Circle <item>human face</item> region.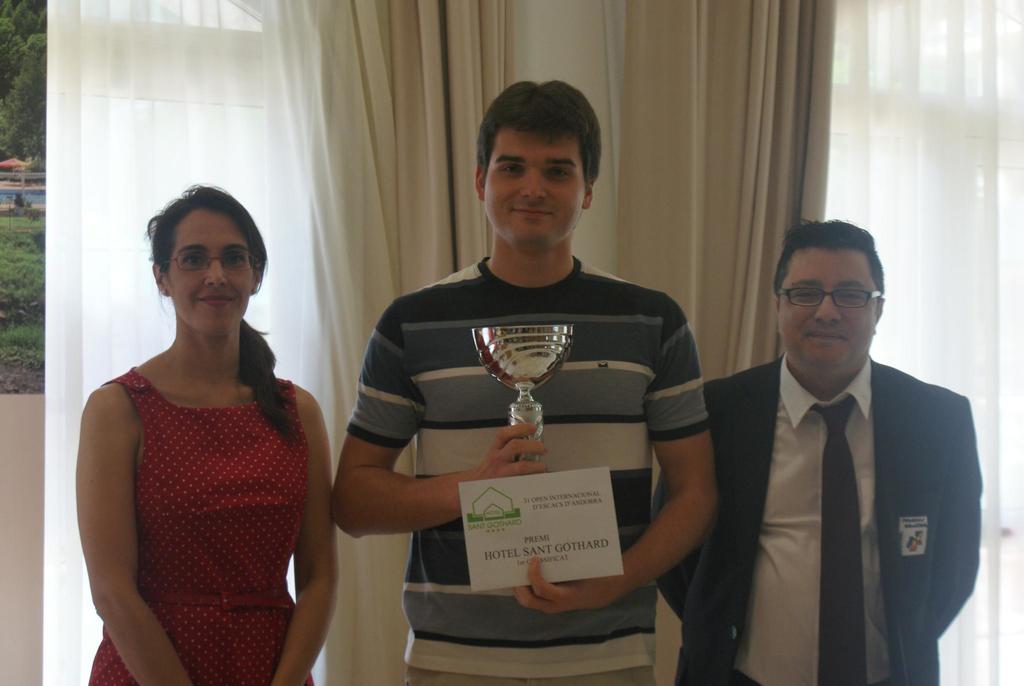
Region: 166/208/255/334.
